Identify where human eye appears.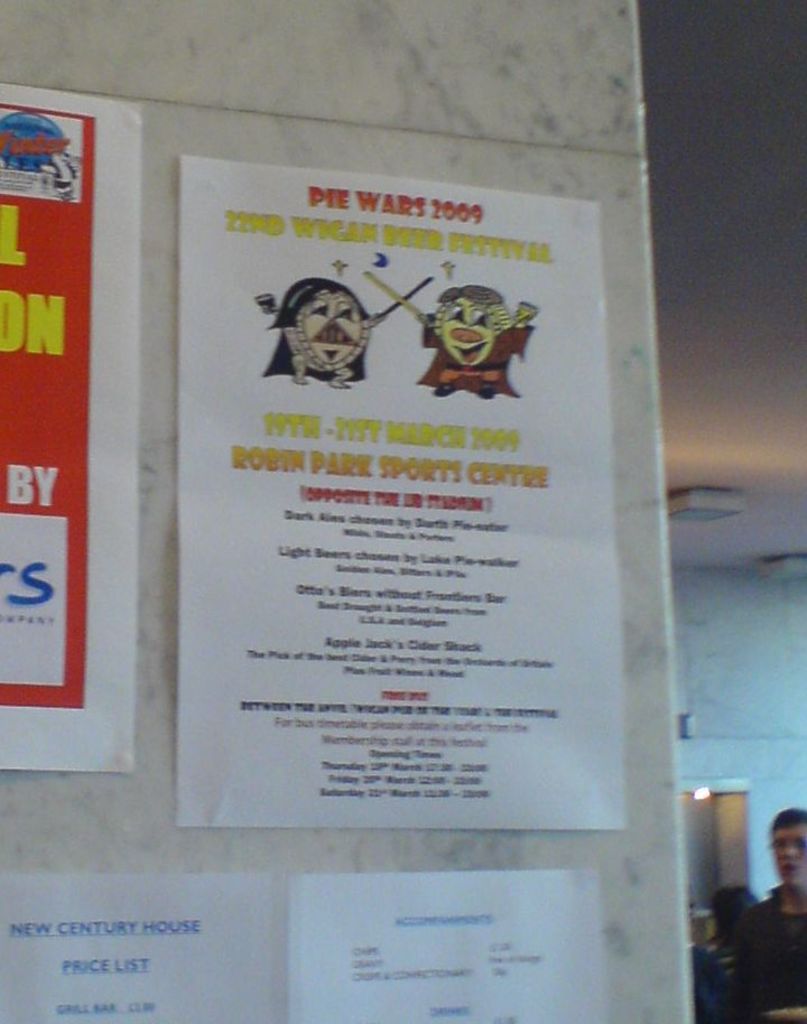
Appears at locate(335, 299, 354, 320).
